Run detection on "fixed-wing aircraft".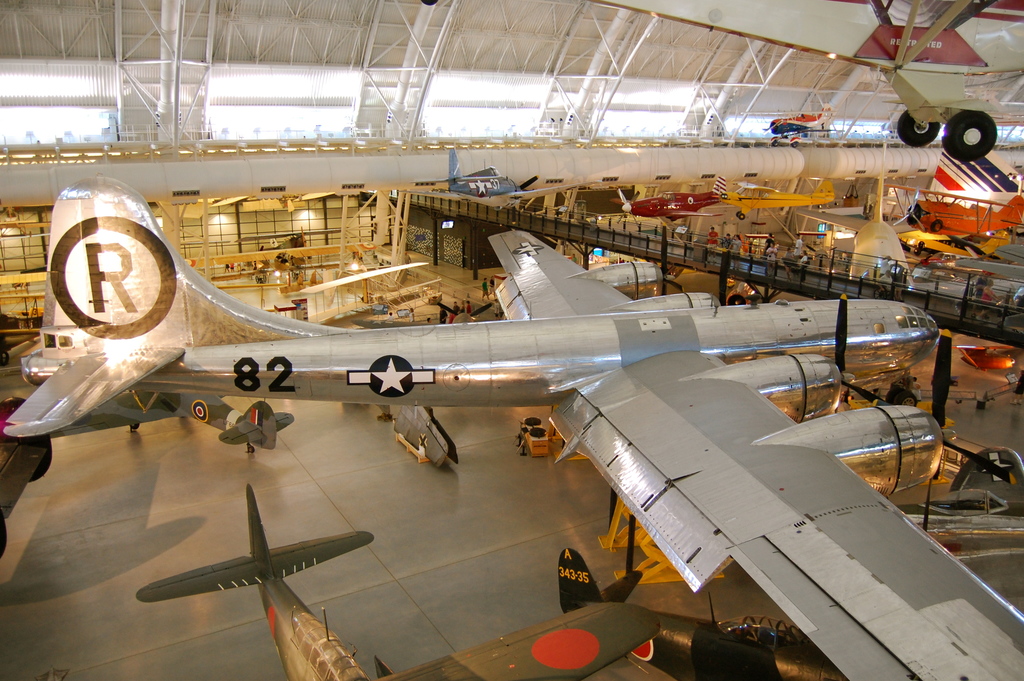
Result: (left=724, top=281, right=761, bottom=310).
